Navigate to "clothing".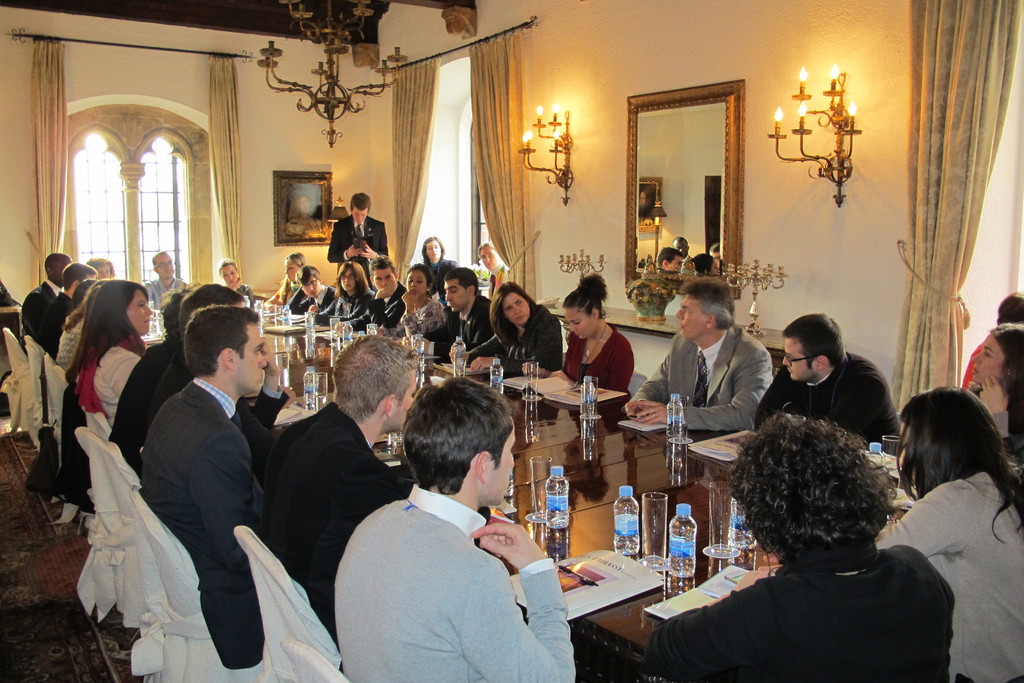
Navigation target: select_region(80, 329, 151, 427).
